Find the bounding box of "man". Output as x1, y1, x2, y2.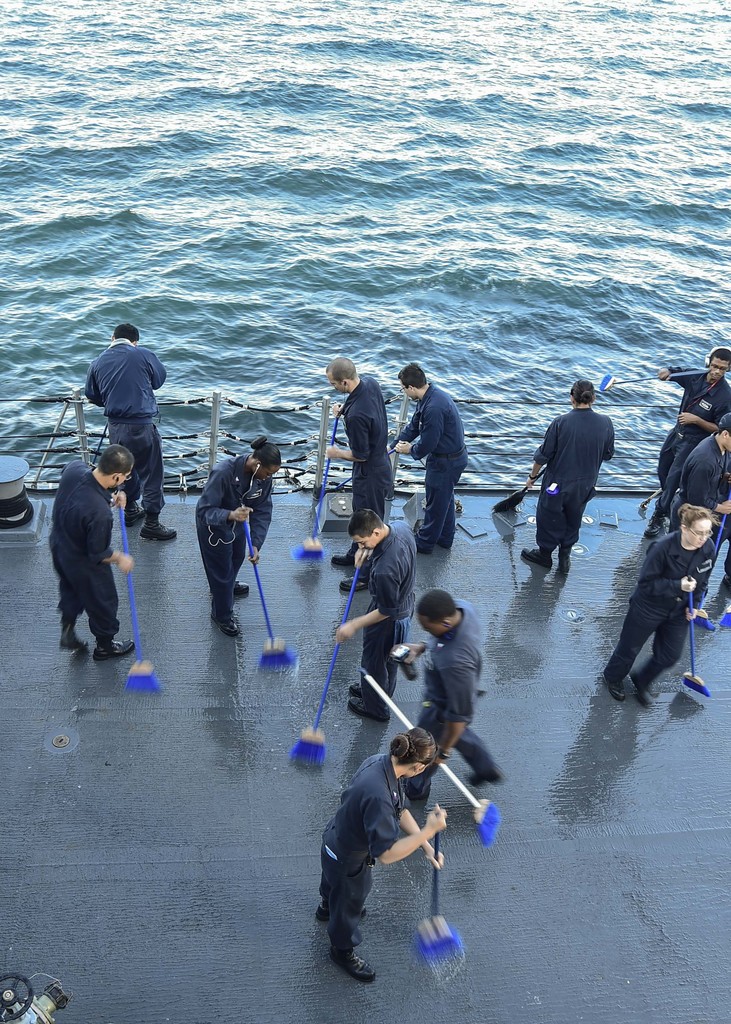
319, 352, 398, 593.
